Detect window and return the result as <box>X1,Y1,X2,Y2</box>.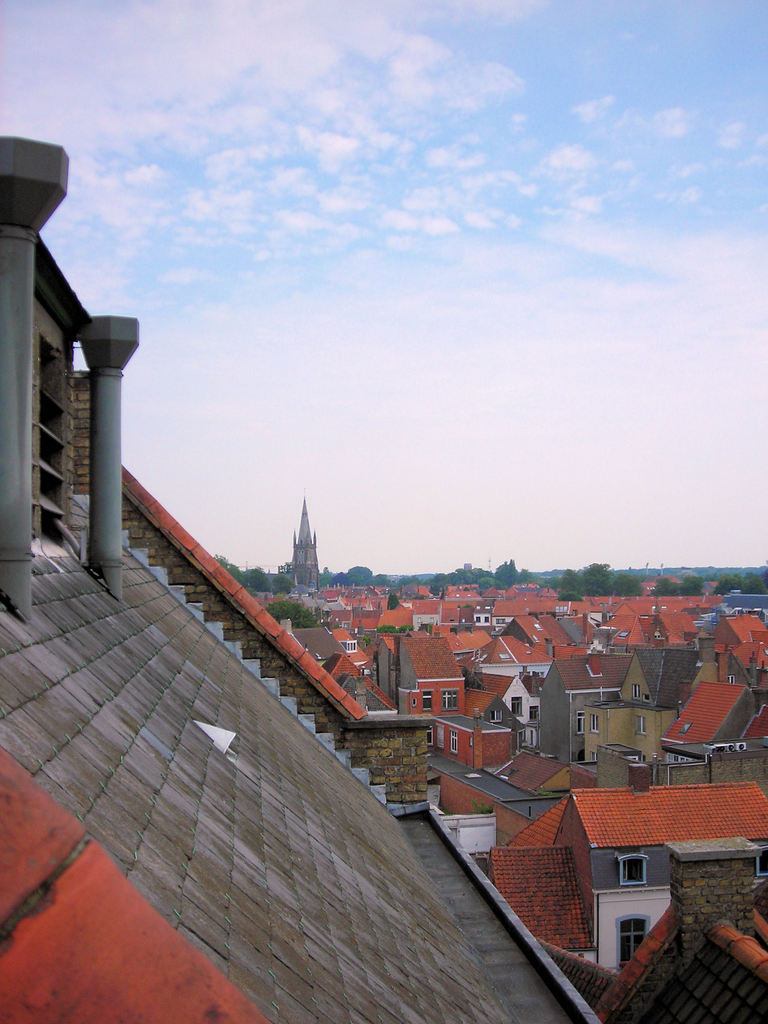
<box>639,714,646,735</box>.
